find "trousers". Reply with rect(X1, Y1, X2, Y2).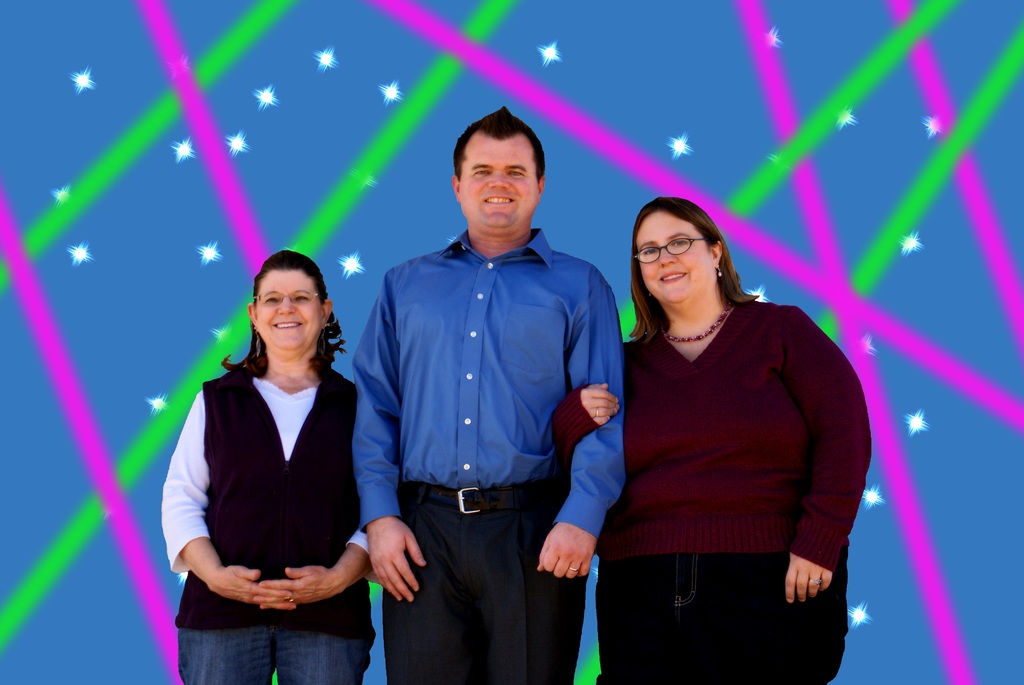
rect(384, 487, 586, 681).
